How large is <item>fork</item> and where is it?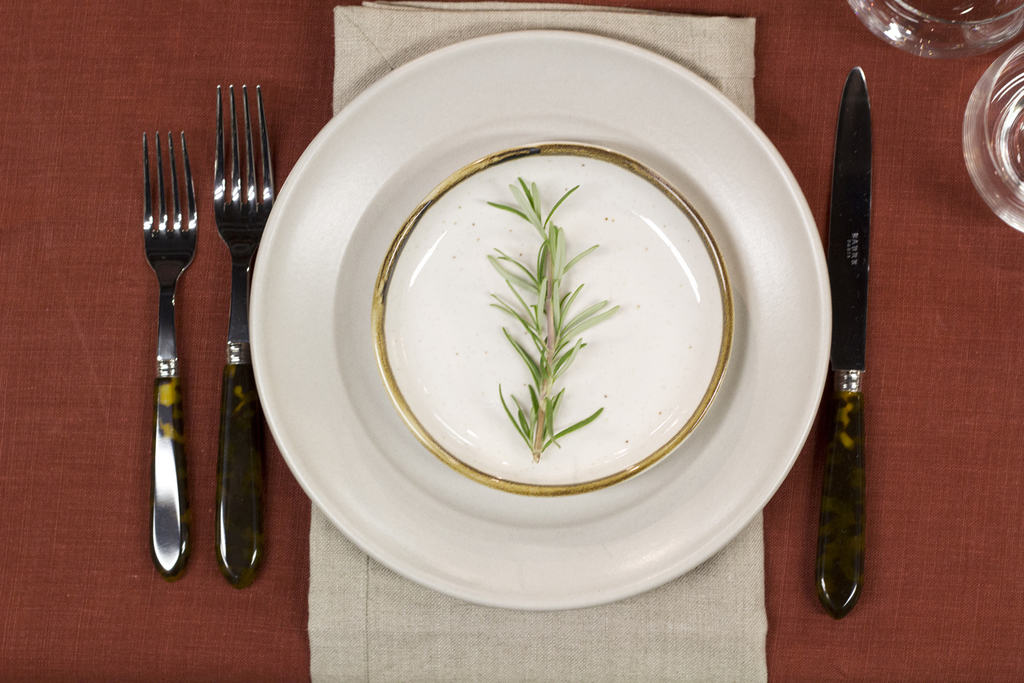
Bounding box: {"x1": 213, "y1": 83, "x2": 278, "y2": 587}.
